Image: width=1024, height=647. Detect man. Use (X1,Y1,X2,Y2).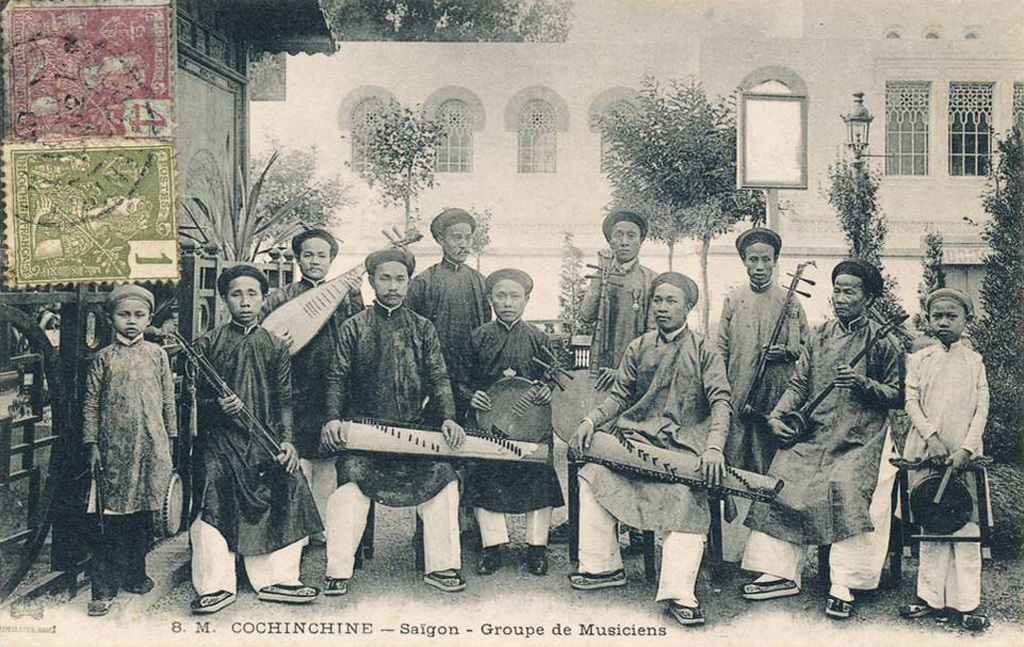
(705,226,818,582).
